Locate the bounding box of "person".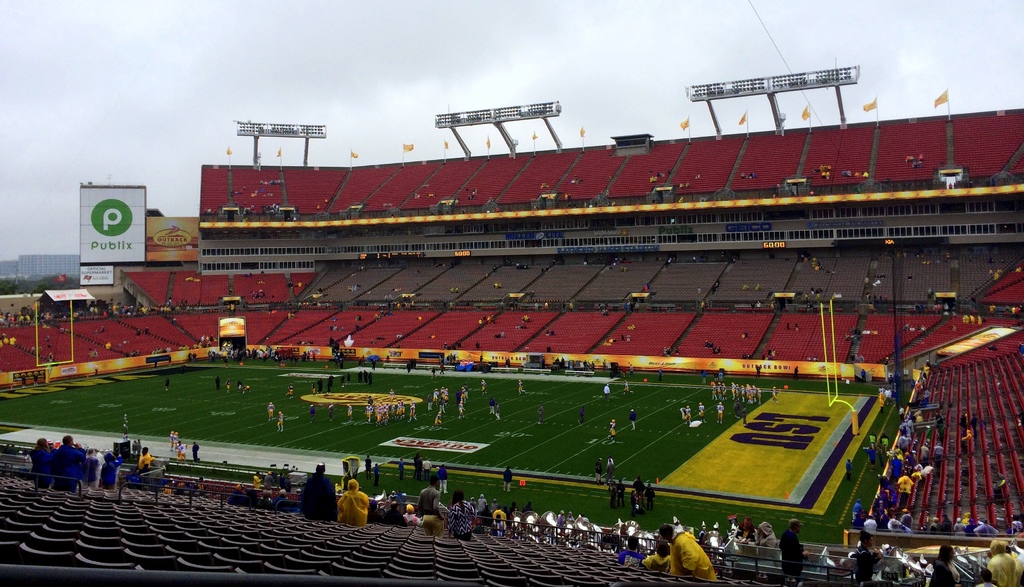
Bounding box: 625,382,633,392.
